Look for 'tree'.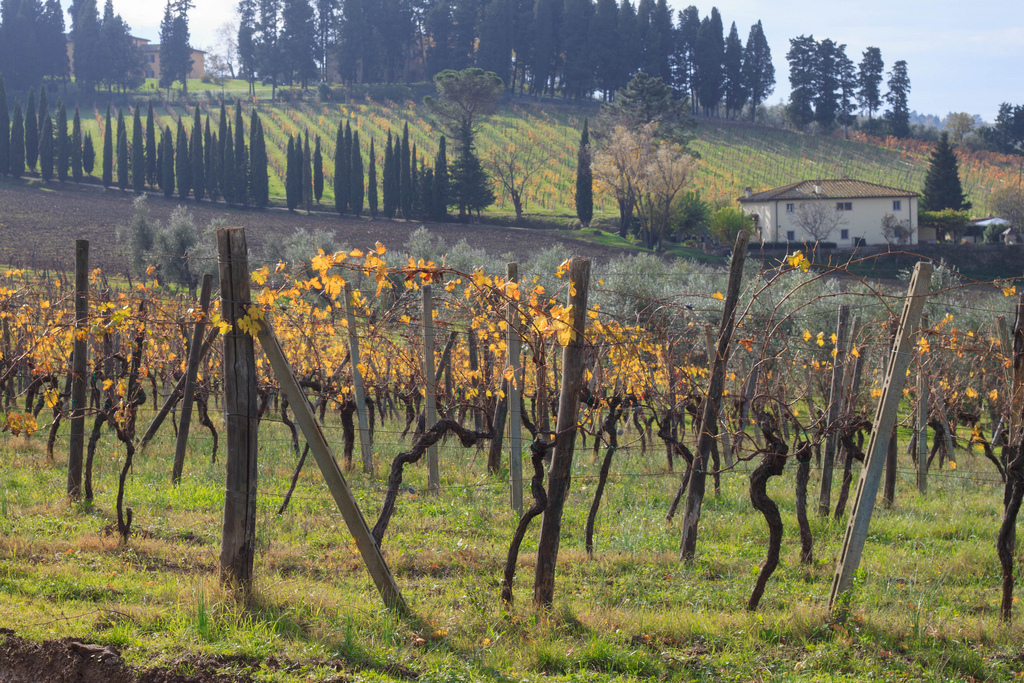
Found: [458,0,480,74].
